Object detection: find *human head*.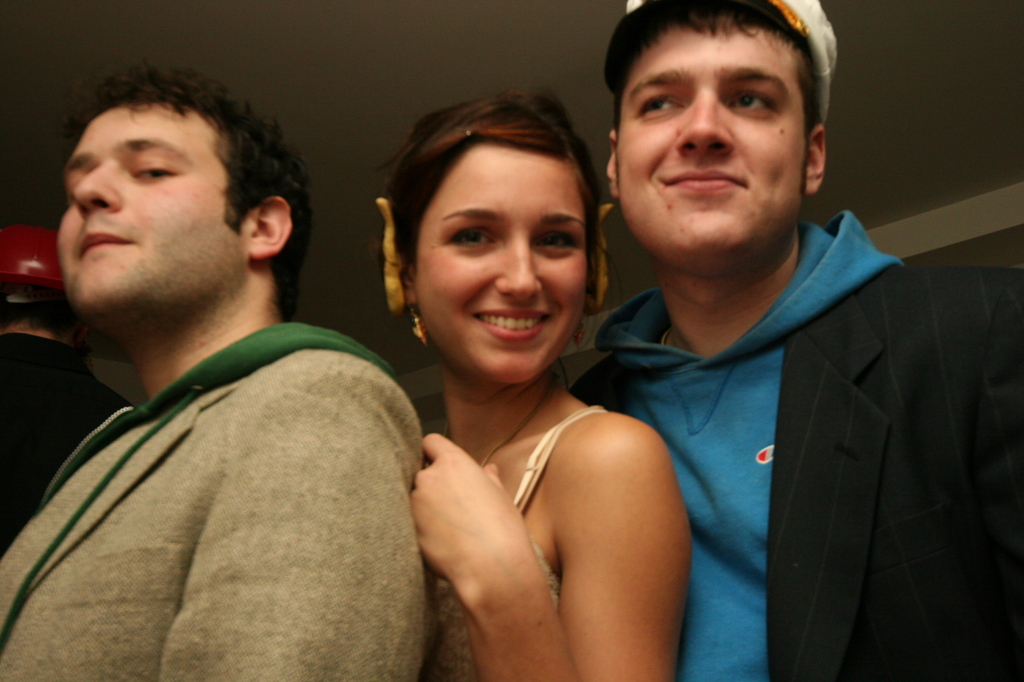
390,98,606,339.
